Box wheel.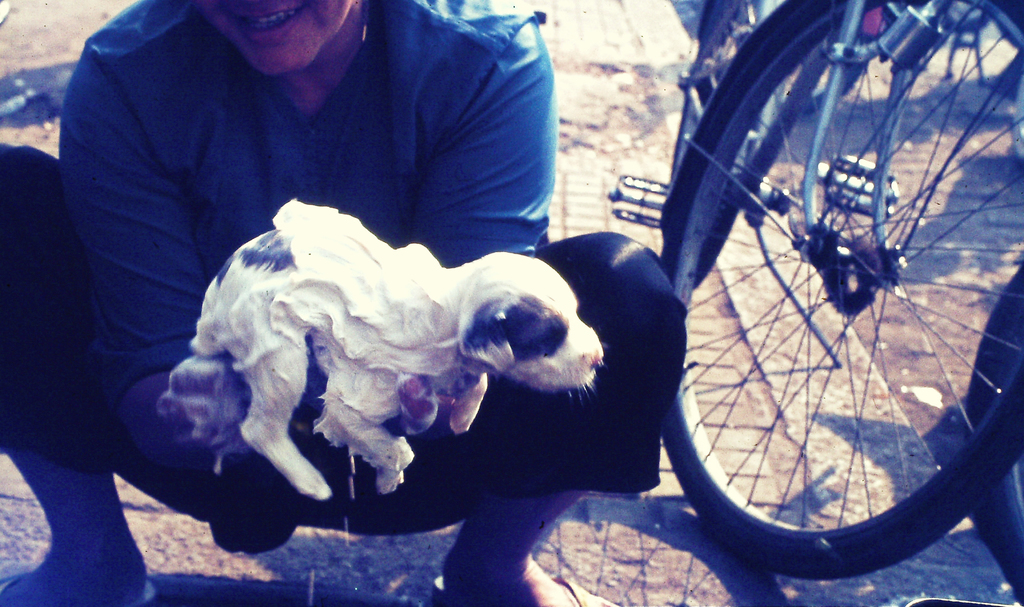
bbox(671, 0, 767, 180).
